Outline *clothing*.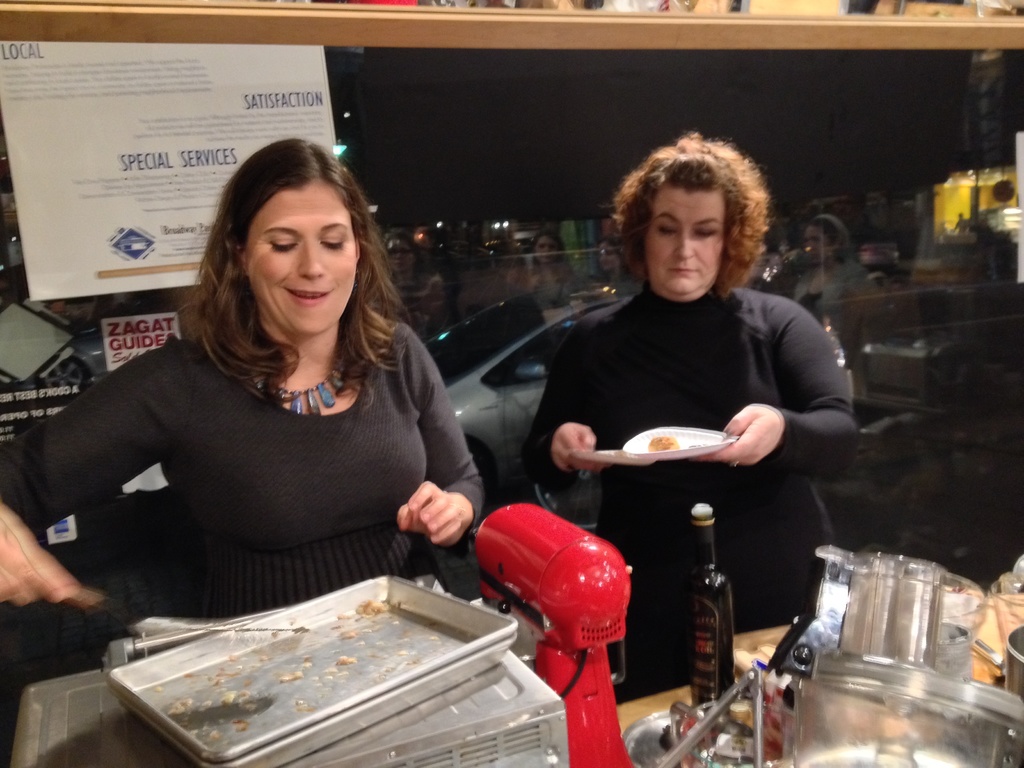
Outline: 0,322,491,627.
